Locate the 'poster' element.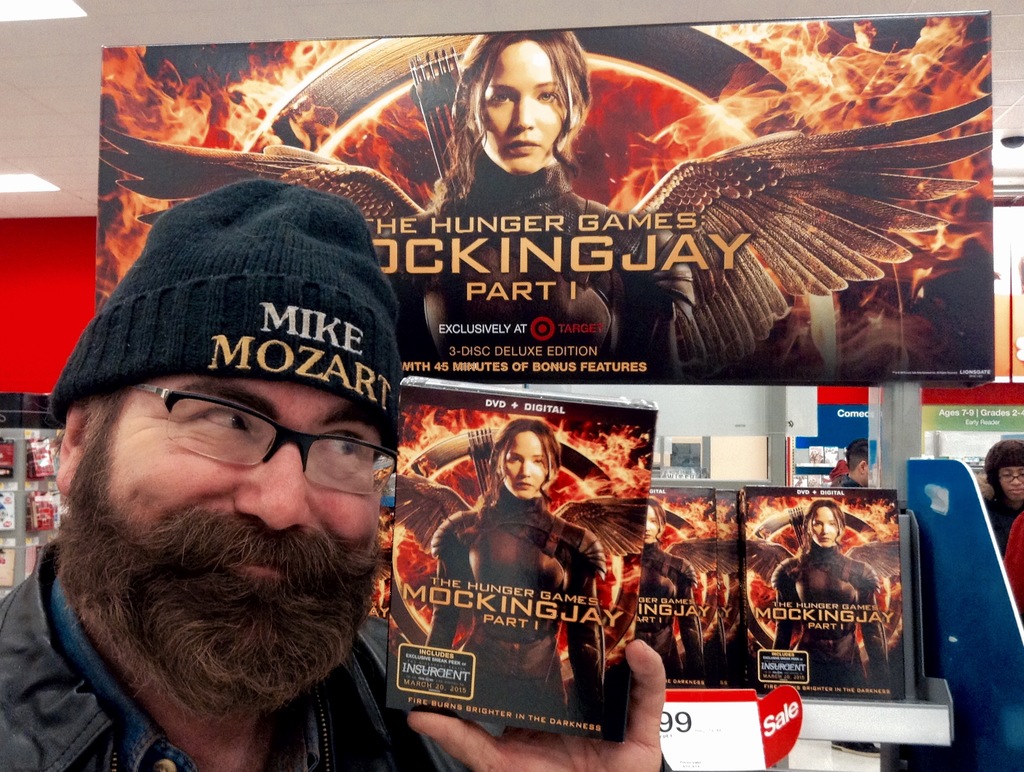
Element bbox: locate(651, 484, 907, 698).
